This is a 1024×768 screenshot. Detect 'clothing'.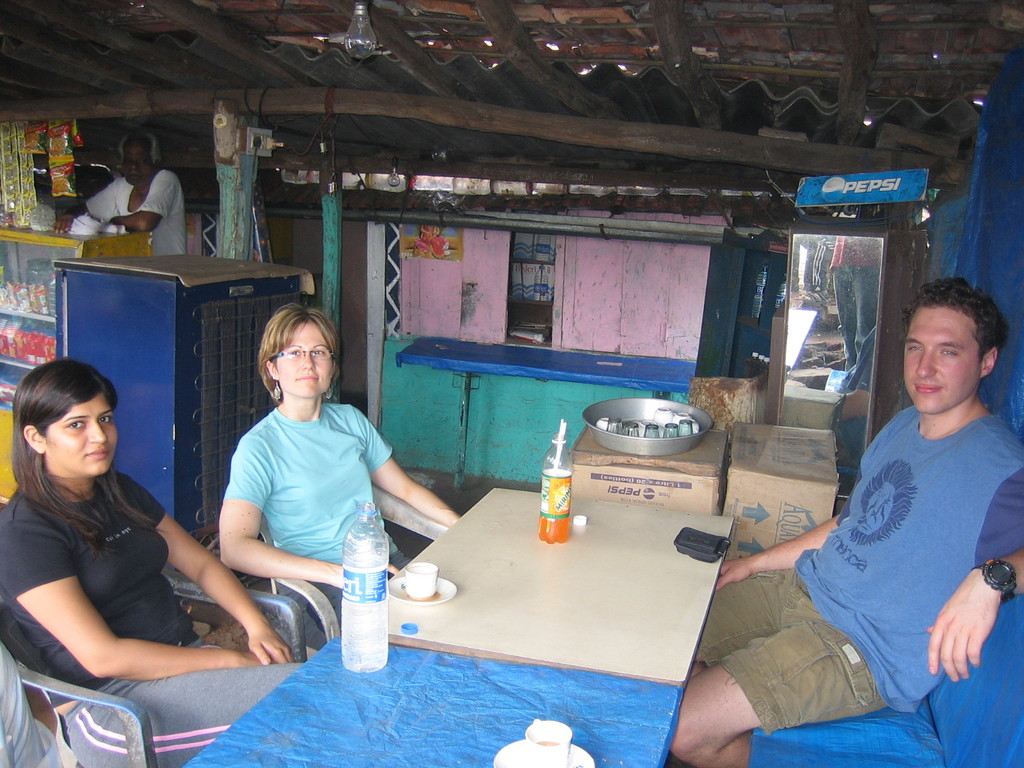
BBox(822, 232, 883, 365).
